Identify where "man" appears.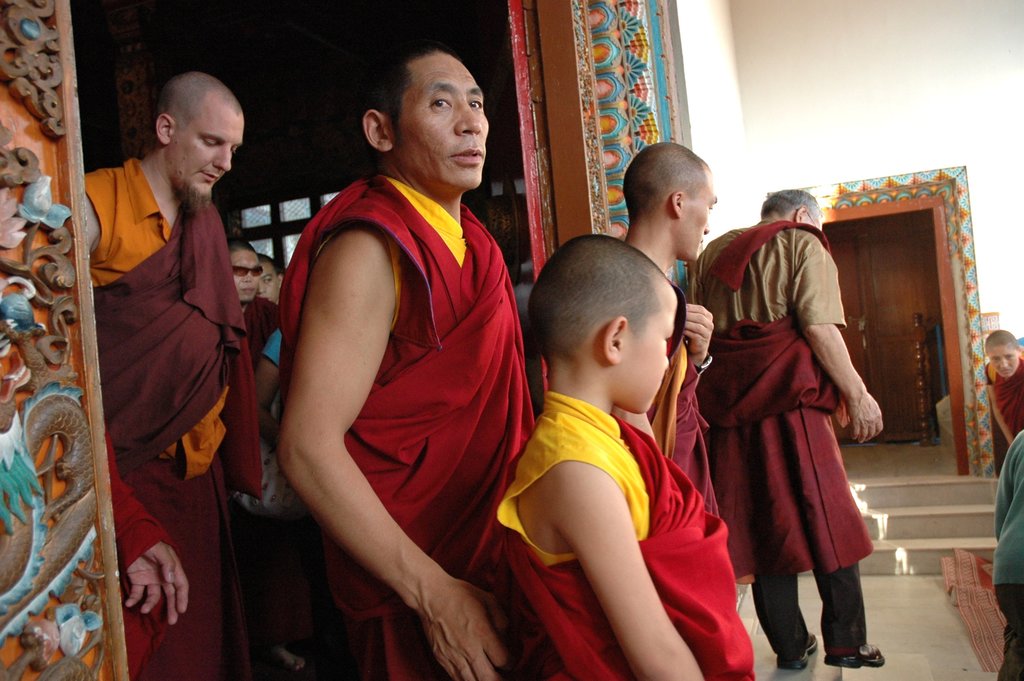
Appears at [696,188,893,675].
